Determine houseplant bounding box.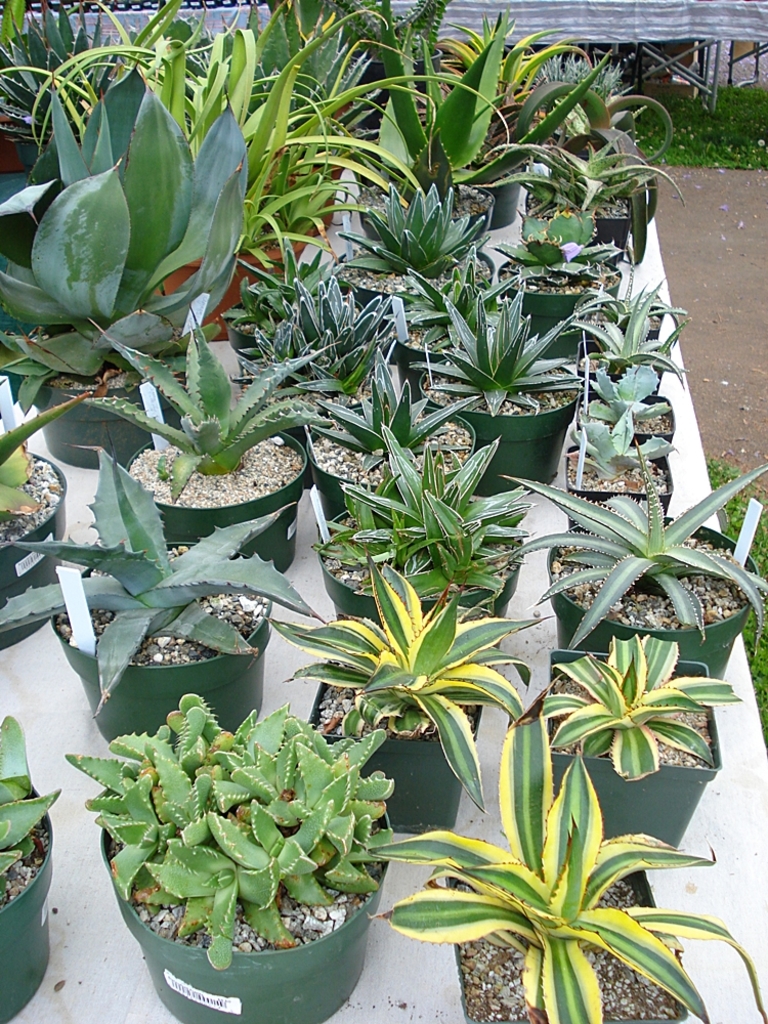
Determined: [left=0, top=718, right=54, bottom=1023].
